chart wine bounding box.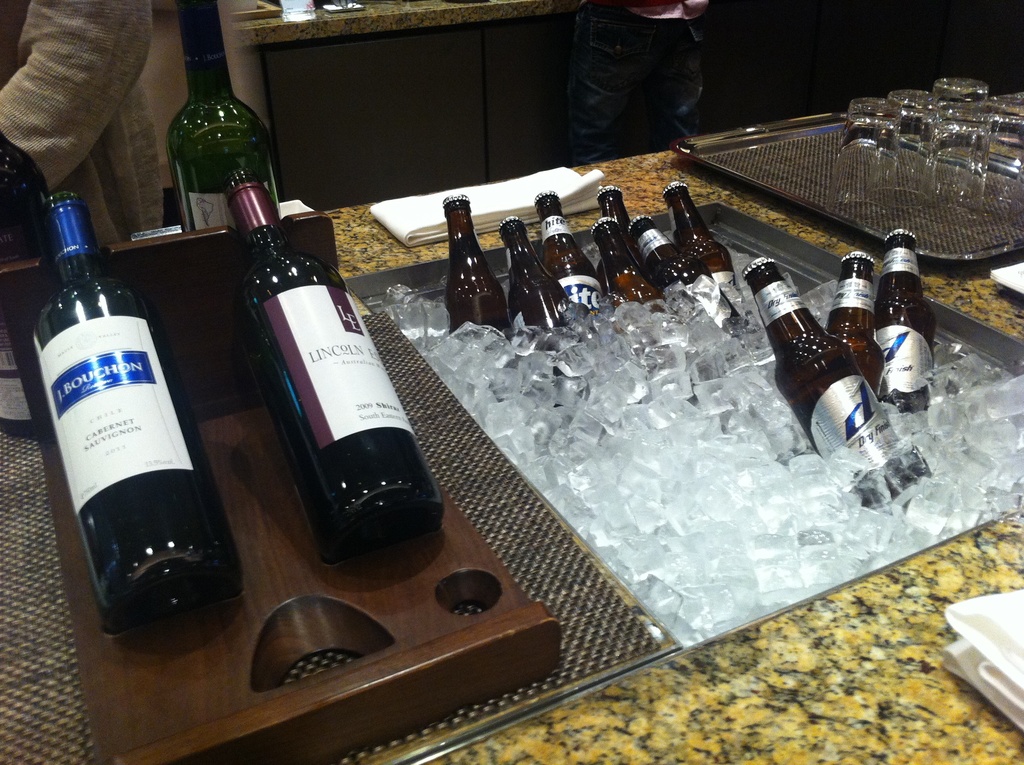
Charted: pyautogui.locateOnScreen(630, 198, 739, 350).
